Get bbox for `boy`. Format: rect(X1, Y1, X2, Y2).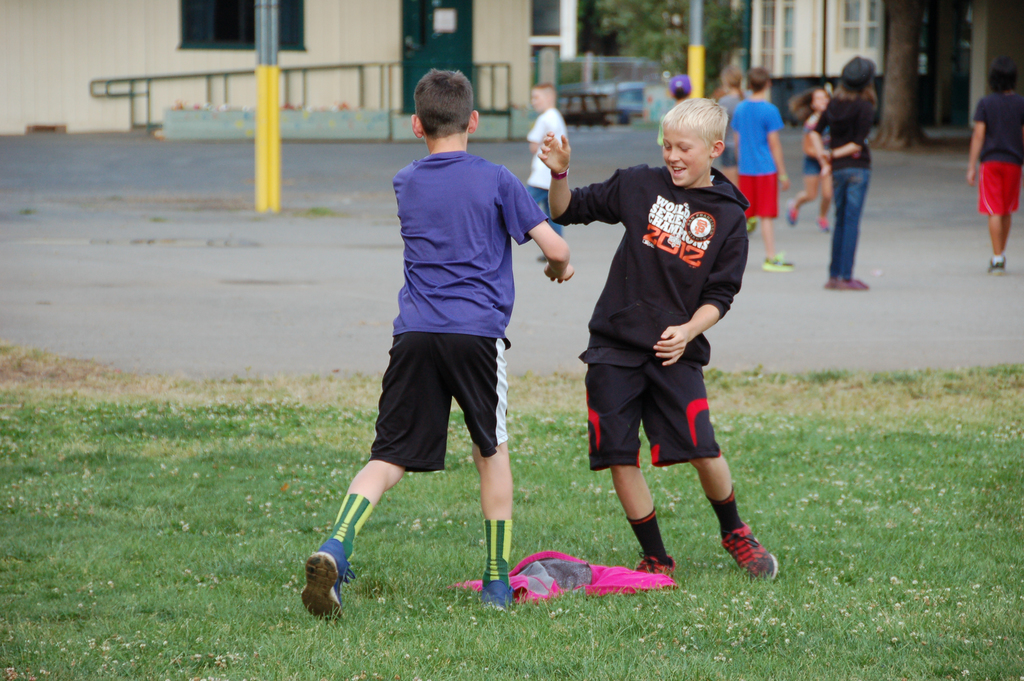
rect(957, 55, 1023, 267).
